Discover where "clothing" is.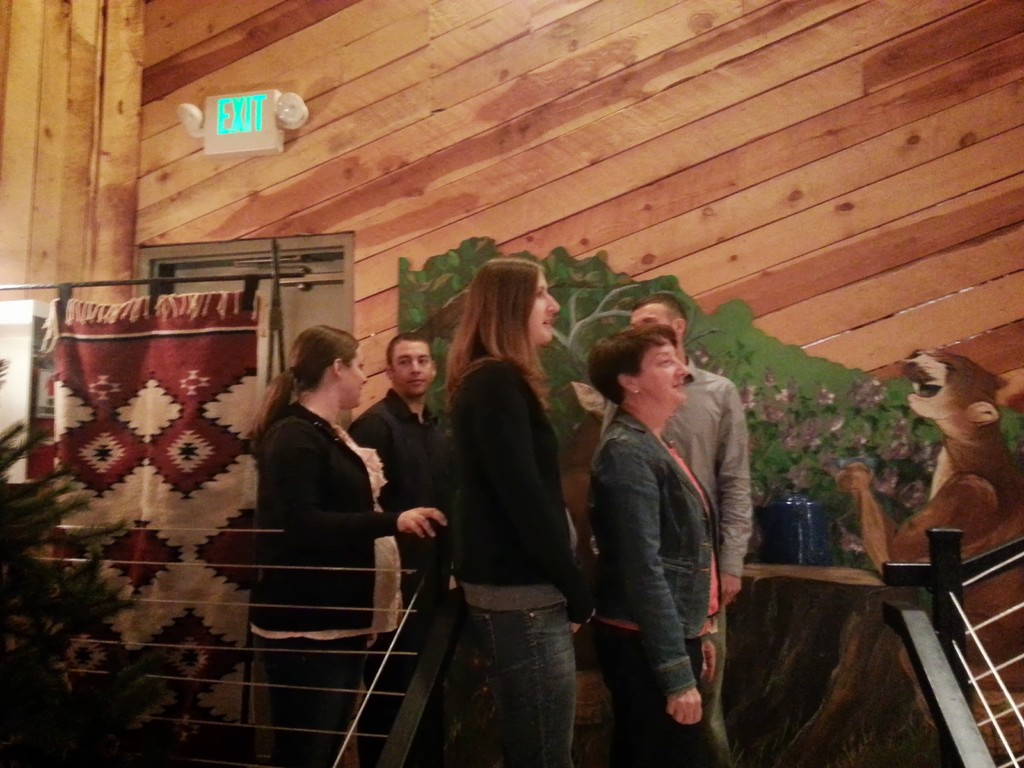
Discovered at (593,353,759,767).
